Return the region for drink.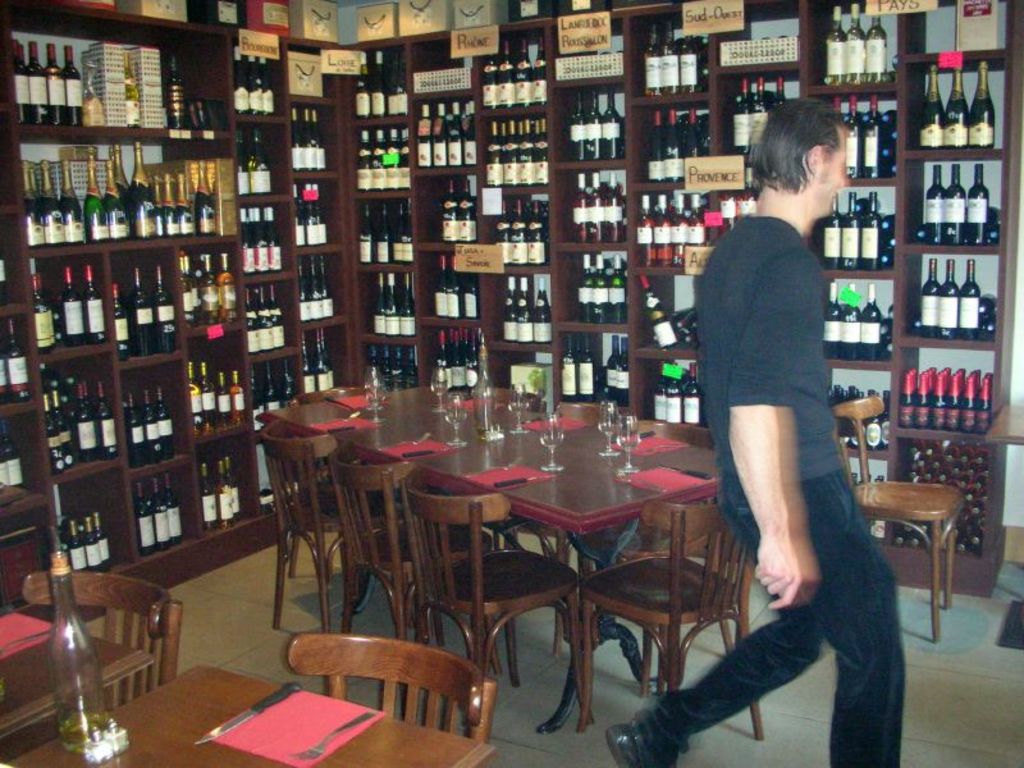
x1=251 y1=49 x2=265 y2=111.
